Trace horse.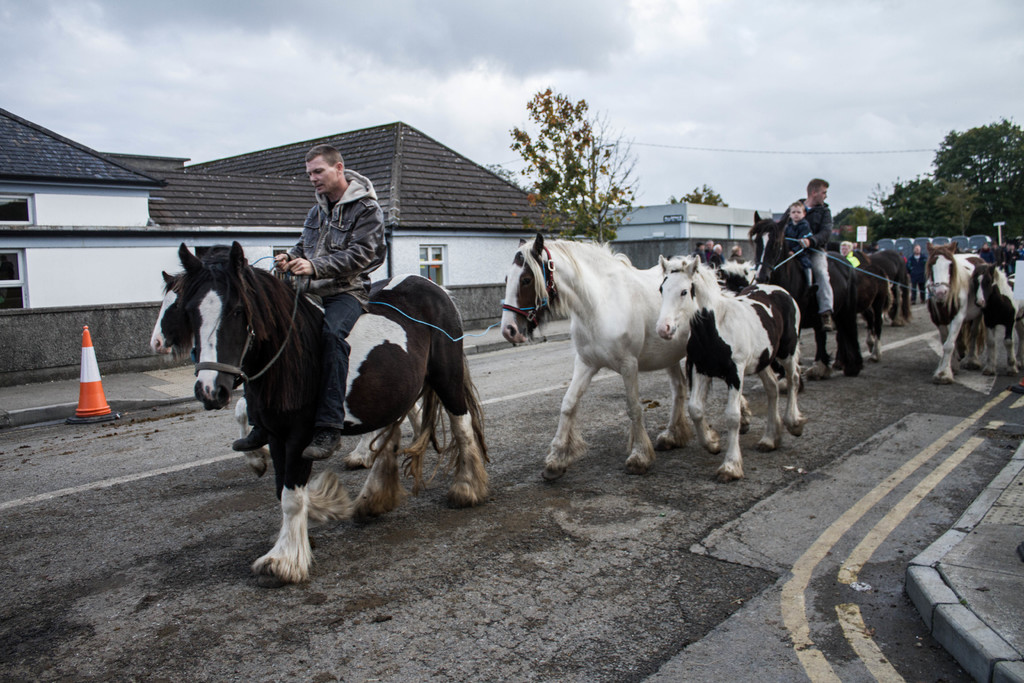
Traced to x1=924, y1=236, x2=975, y2=384.
